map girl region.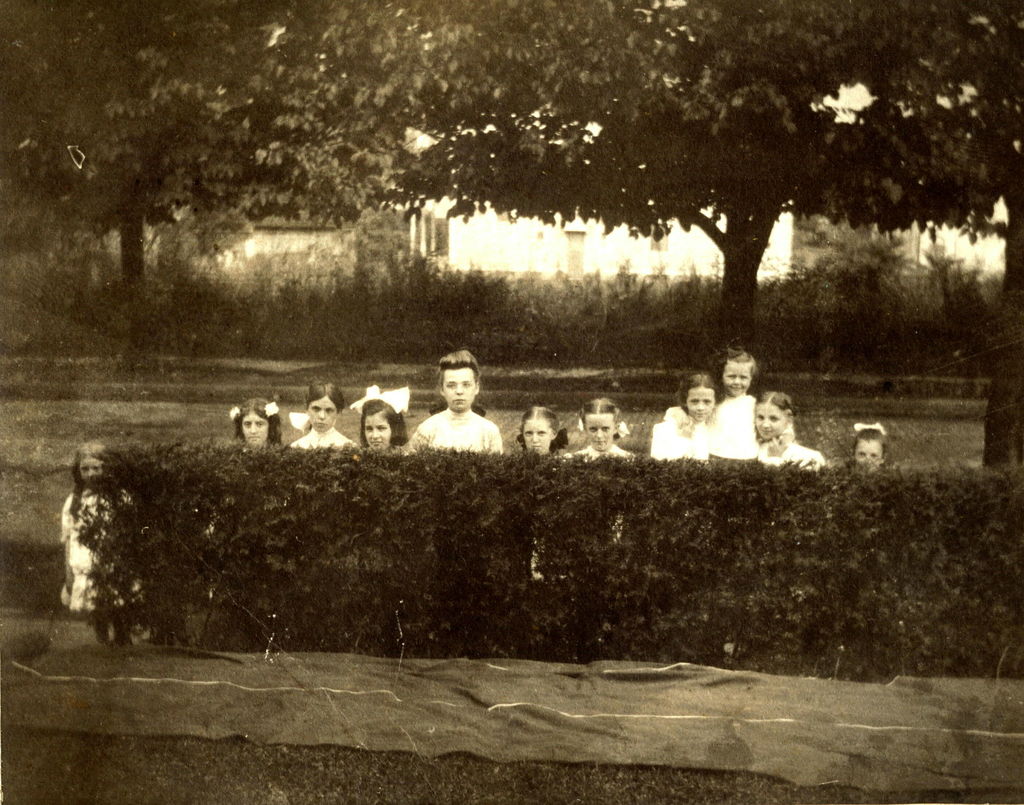
Mapped to box=[719, 346, 764, 468].
